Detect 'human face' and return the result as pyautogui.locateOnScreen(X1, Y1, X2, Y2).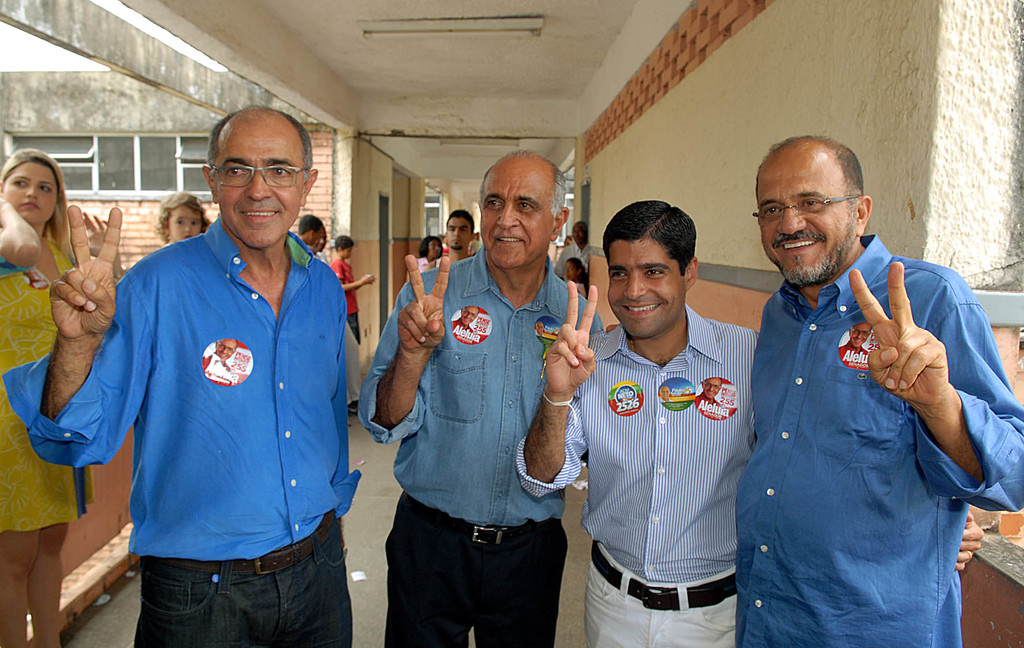
pyautogui.locateOnScreen(339, 247, 349, 263).
